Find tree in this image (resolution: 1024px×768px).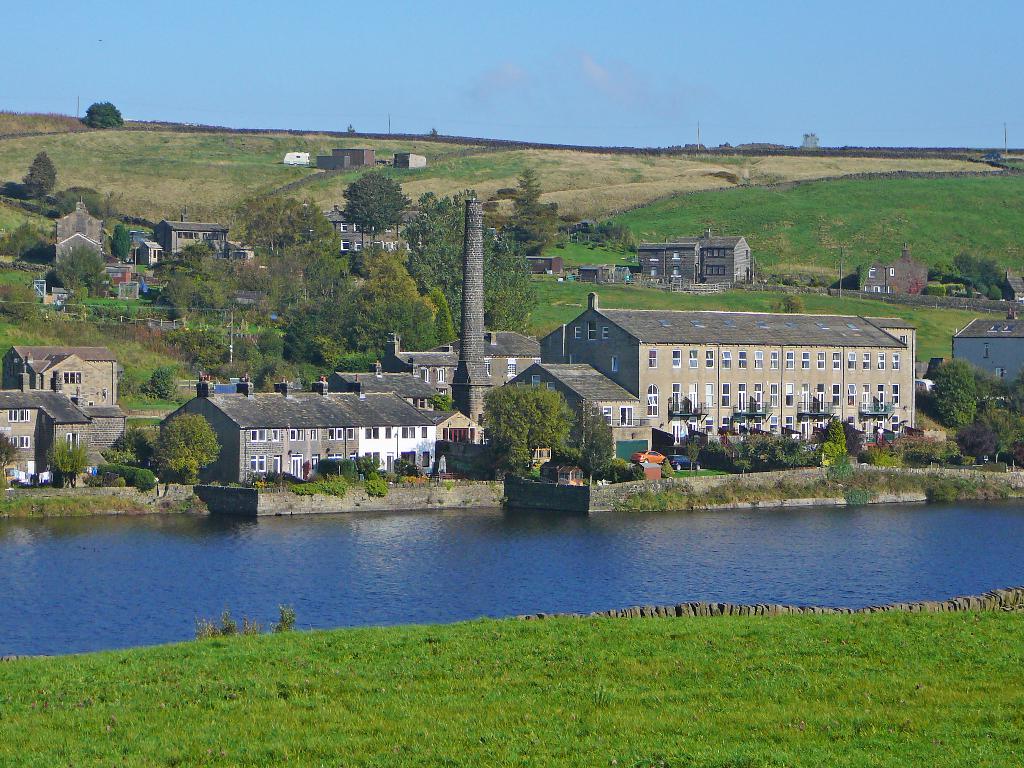
(x1=483, y1=379, x2=581, y2=494).
